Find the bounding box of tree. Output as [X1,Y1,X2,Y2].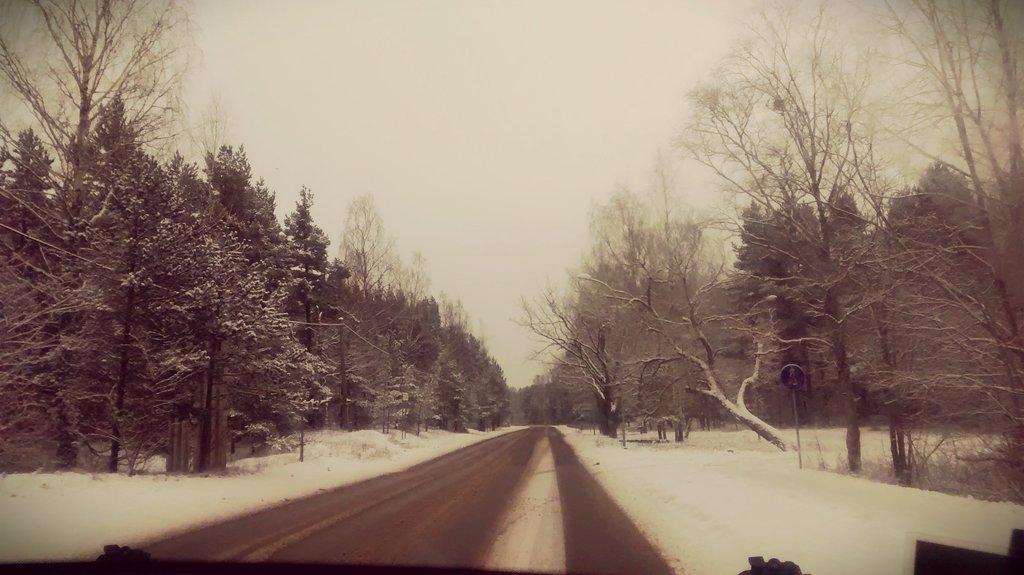
[211,143,296,321].
